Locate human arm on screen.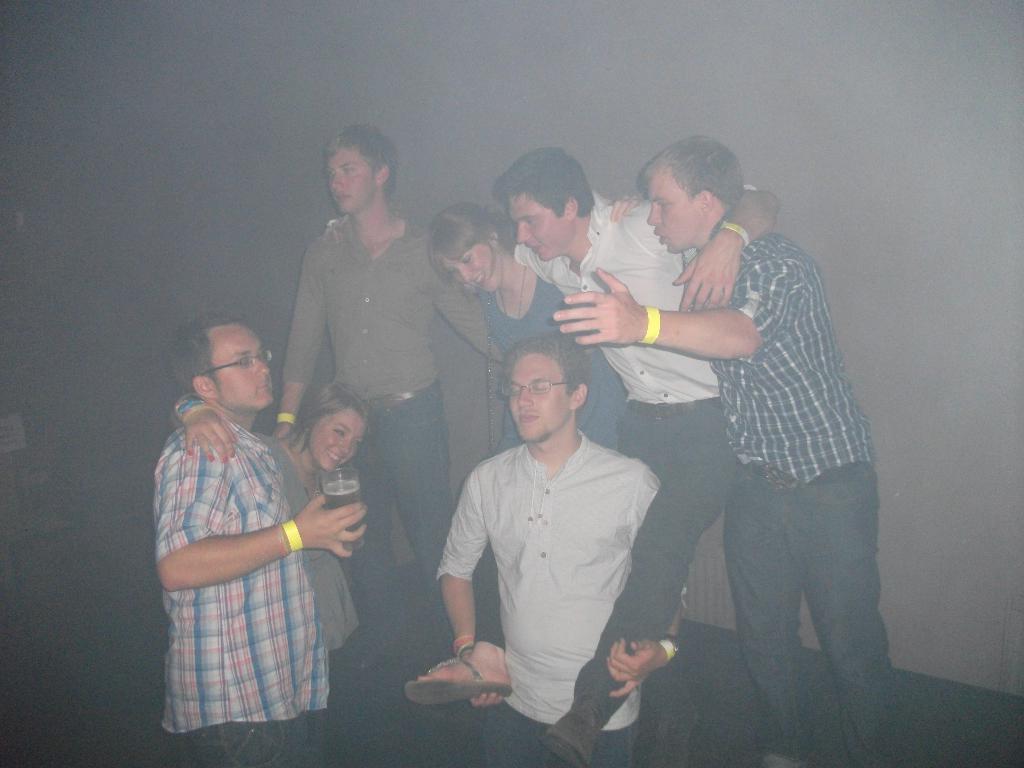
On screen at rect(435, 248, 511, 378).
